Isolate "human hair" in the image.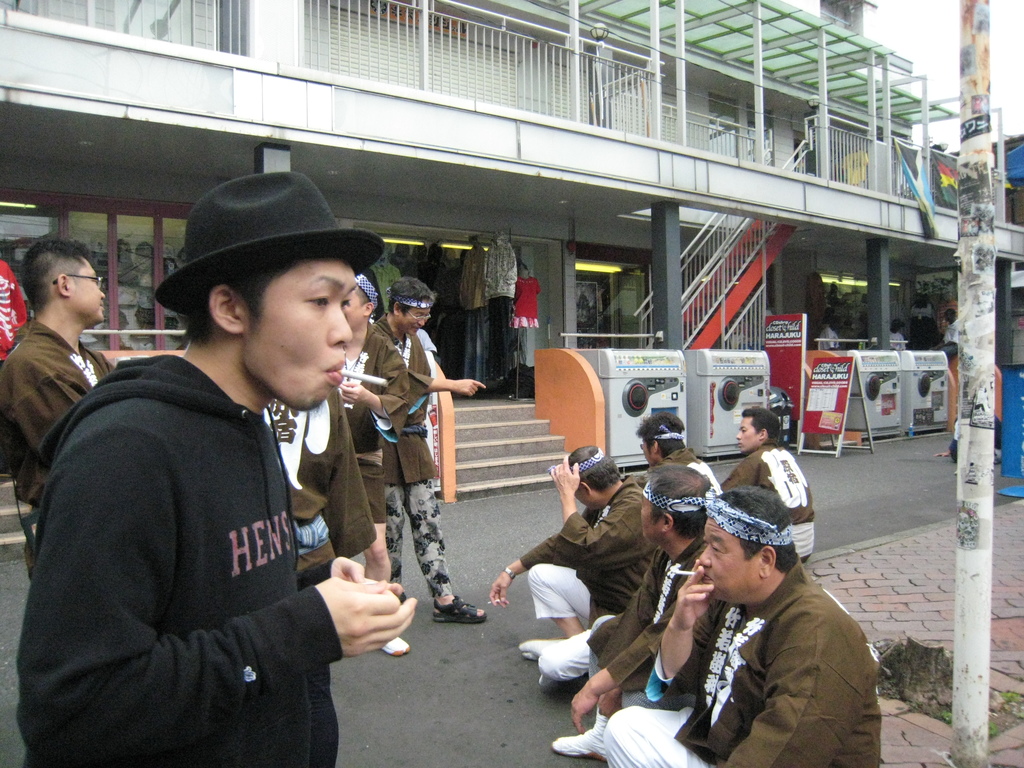
Isolated region: l=634, t=410, r=686, b=463.
